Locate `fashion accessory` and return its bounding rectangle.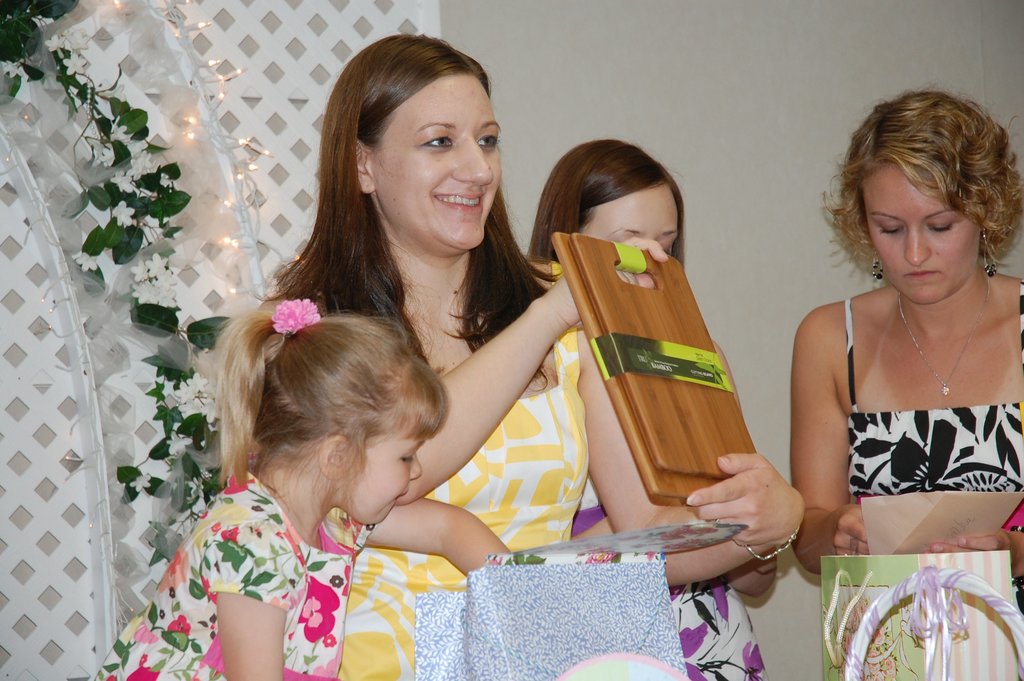
locate(730, 527, 803, 565).
